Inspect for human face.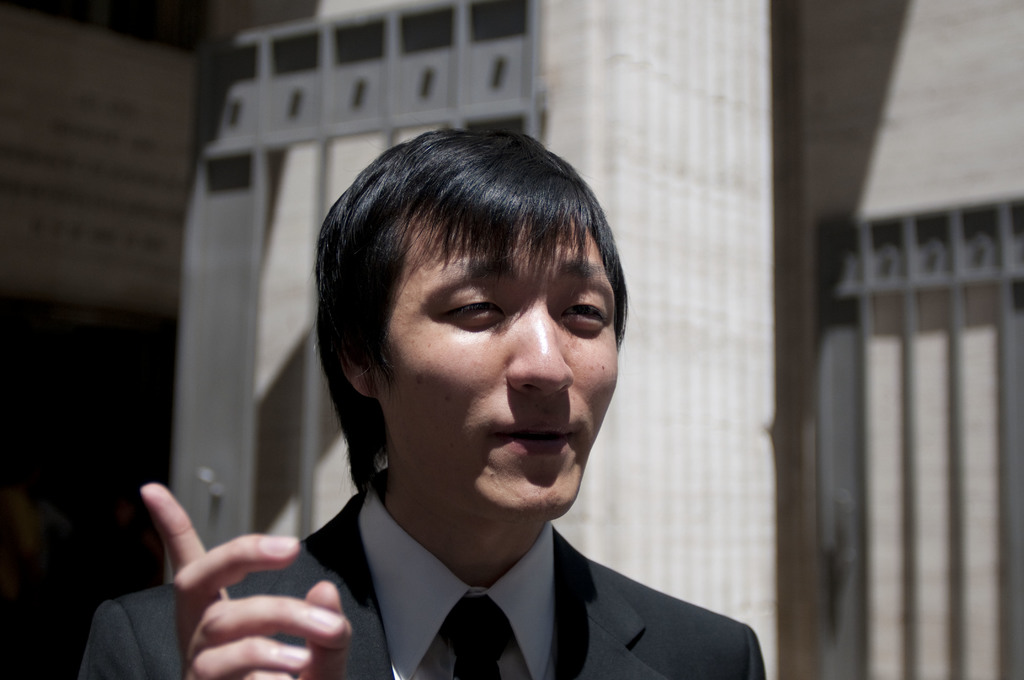
Inspection: 363,201,623,522.
